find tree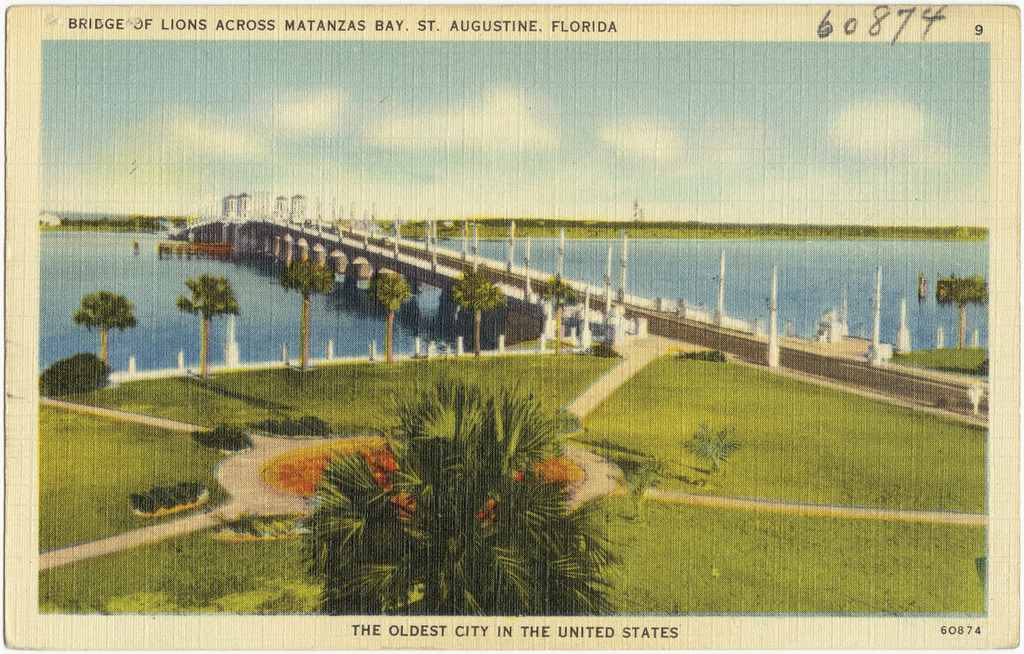
(73, 290, 136, 367)
